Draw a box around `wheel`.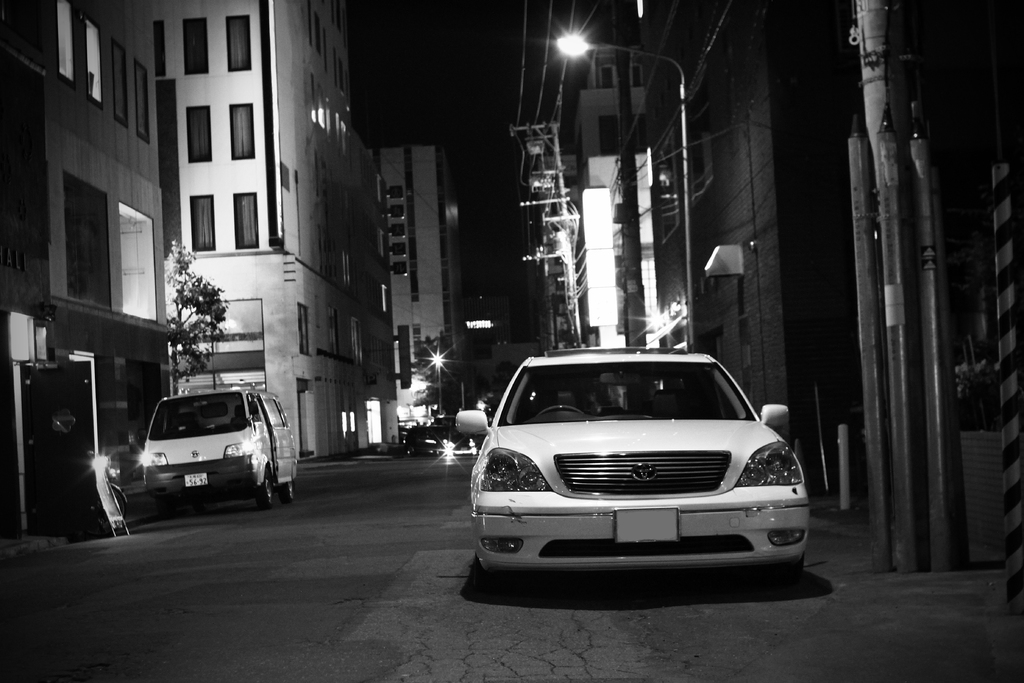
x1=768, y1=549, x2=806, y2=578.
